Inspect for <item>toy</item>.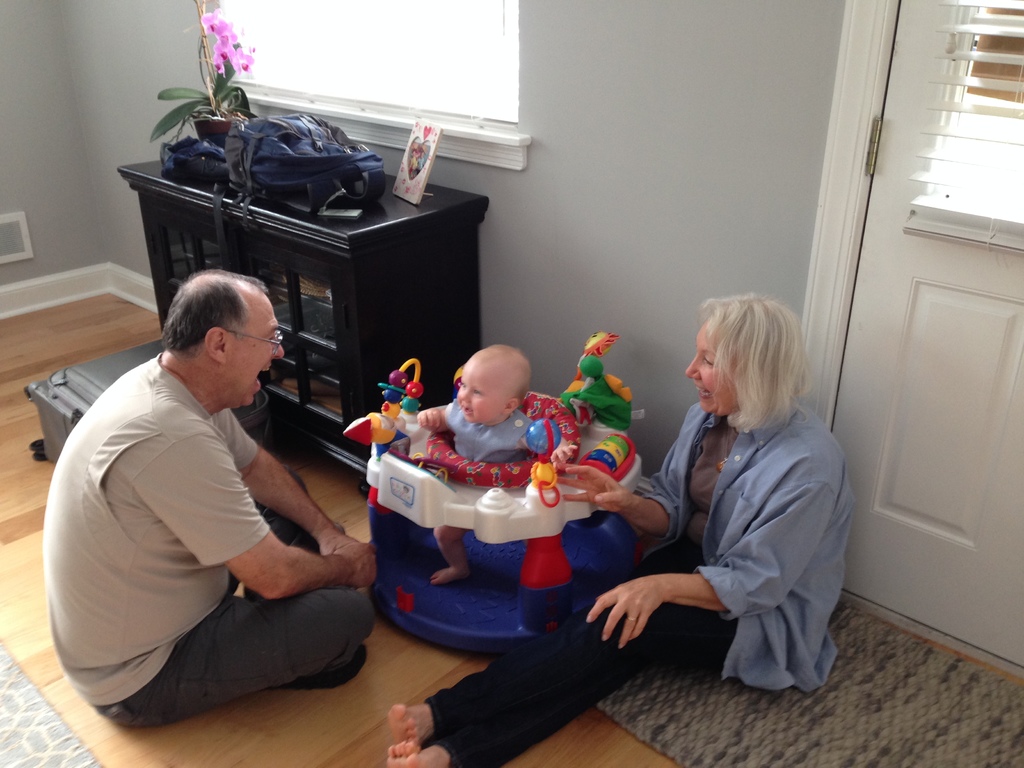
Inspection: rect(530, 458, 563, 508).
